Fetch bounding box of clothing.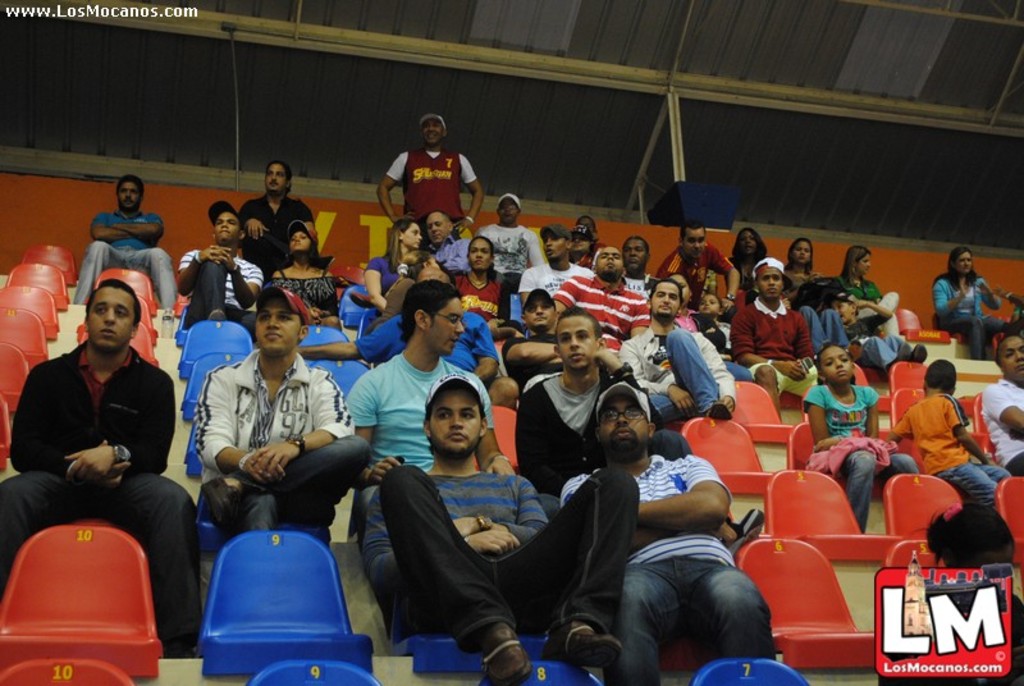
Bbox: rect(844, 279, 899, 337).
